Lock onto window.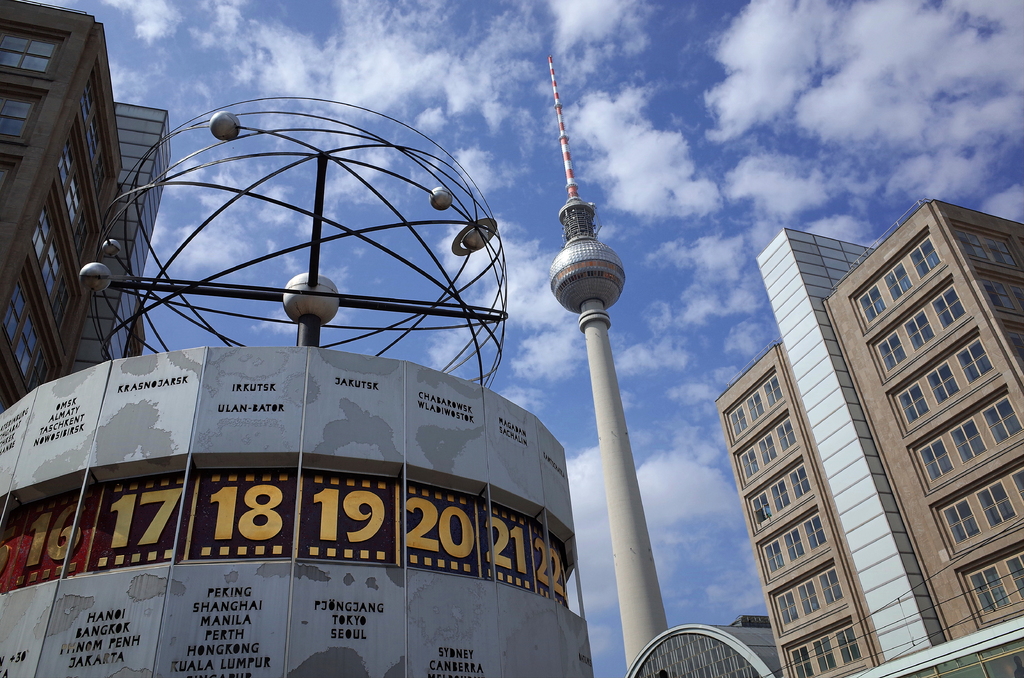
Locked: bbox=[941, 494, 982, 549].
